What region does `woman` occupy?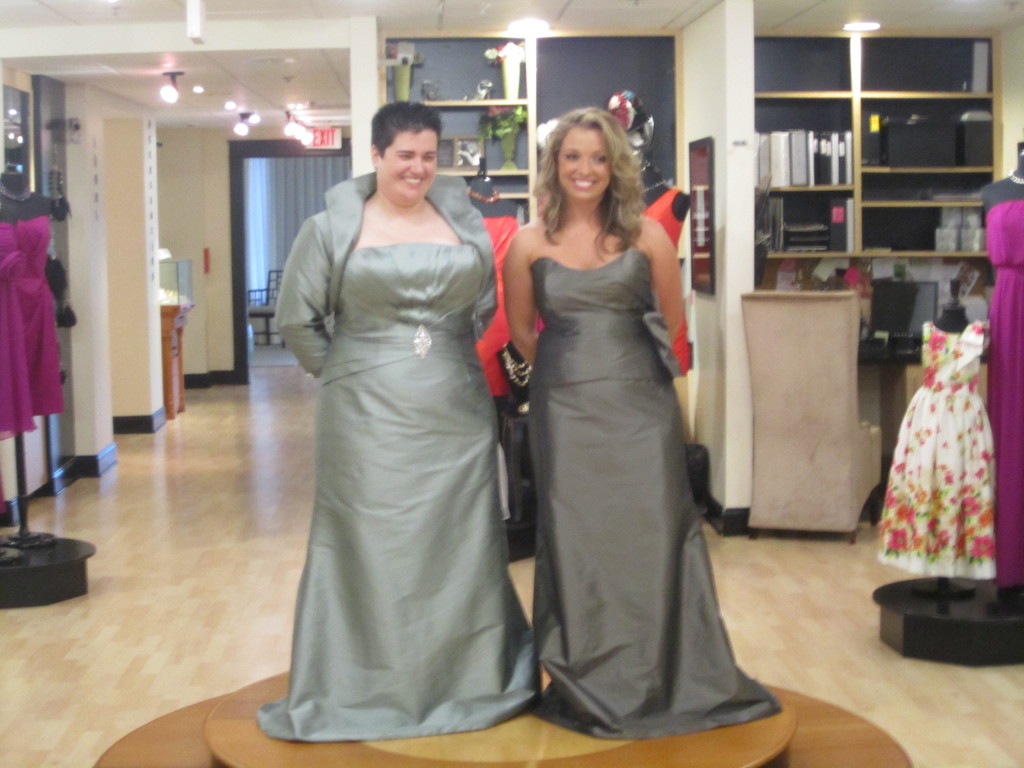
<bbox>253, 93, 546, 738</bbox>.
